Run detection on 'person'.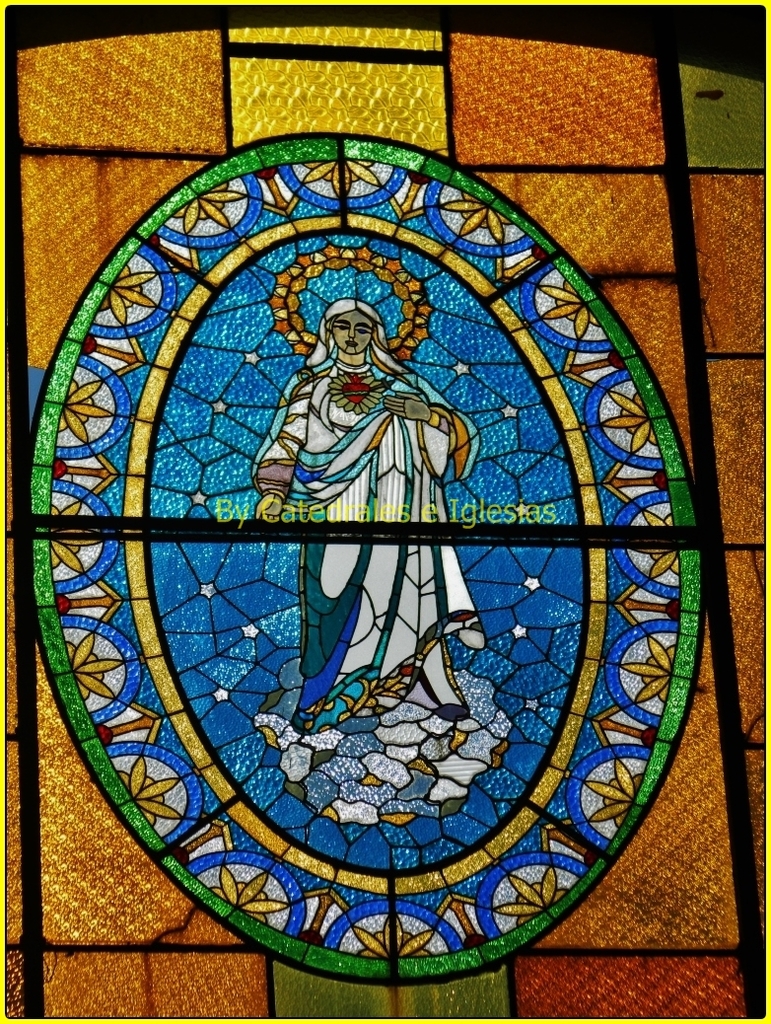
Result: rect(249, 293, 480, 736).
